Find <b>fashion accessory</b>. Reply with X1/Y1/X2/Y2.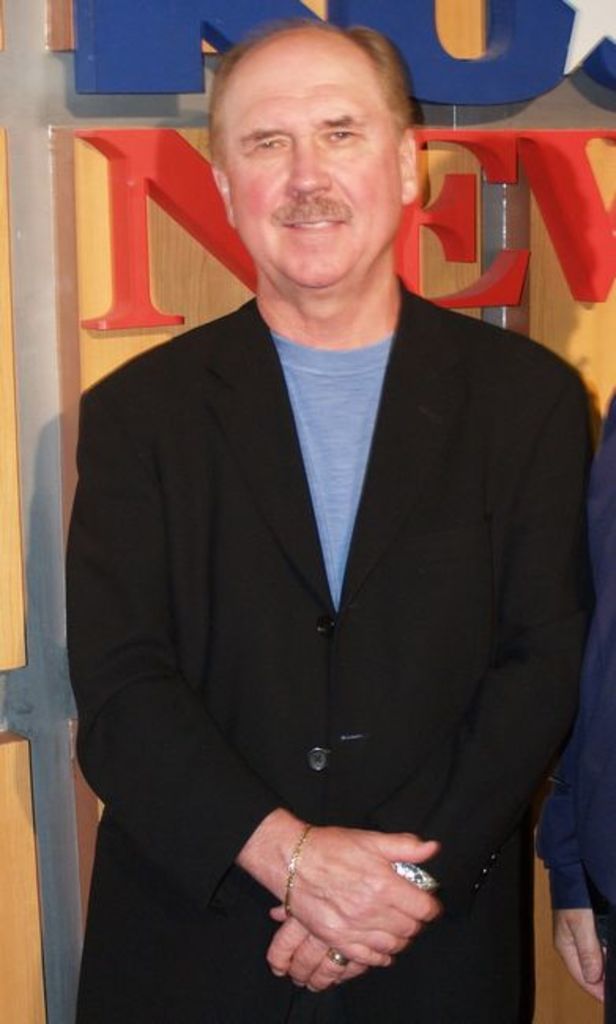
280/821/320/922.
